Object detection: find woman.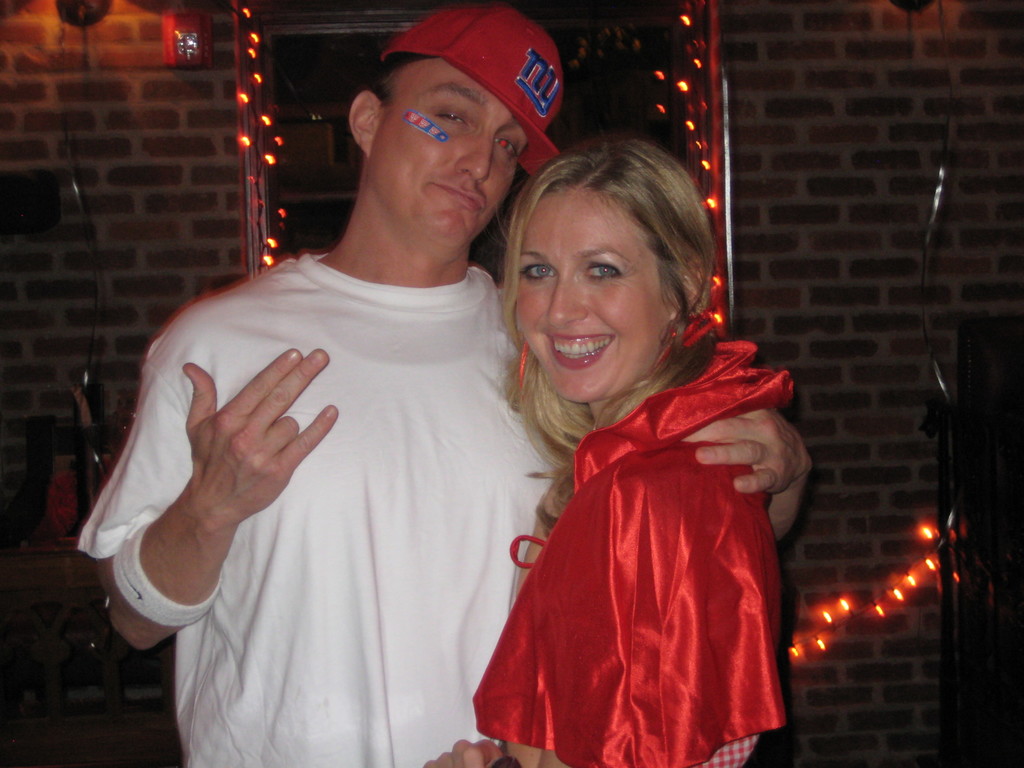
pyautogui.locateOnScreen(477, 132, 804, 748).
